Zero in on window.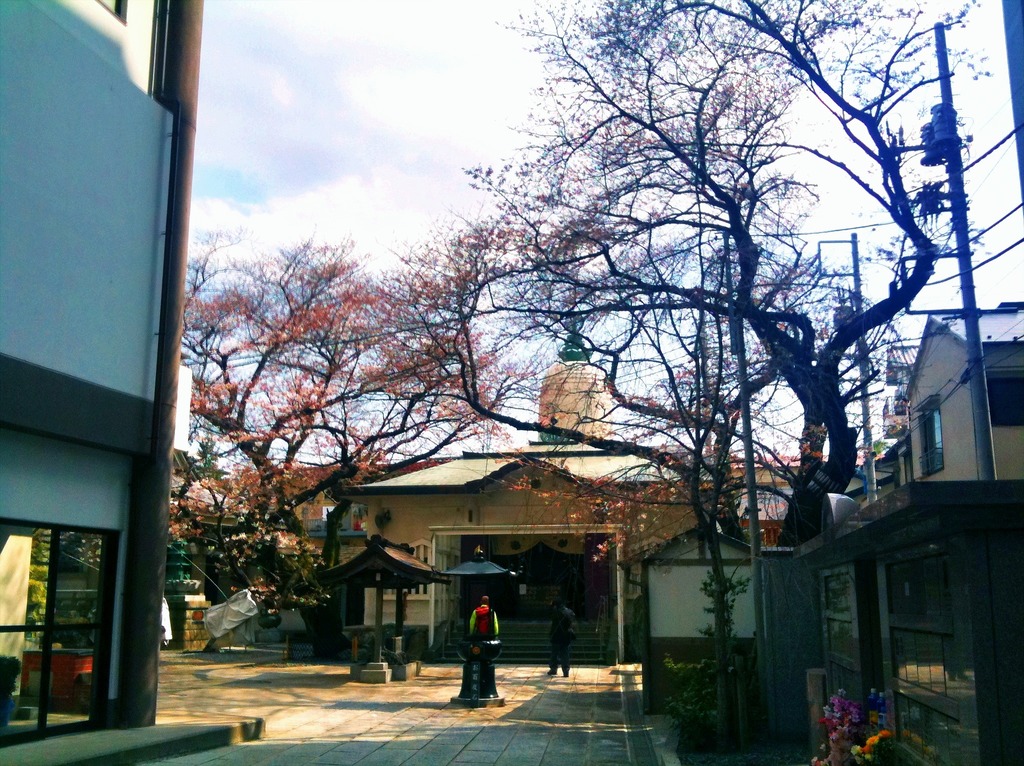
Zeroed in: [0,522,117,743].
